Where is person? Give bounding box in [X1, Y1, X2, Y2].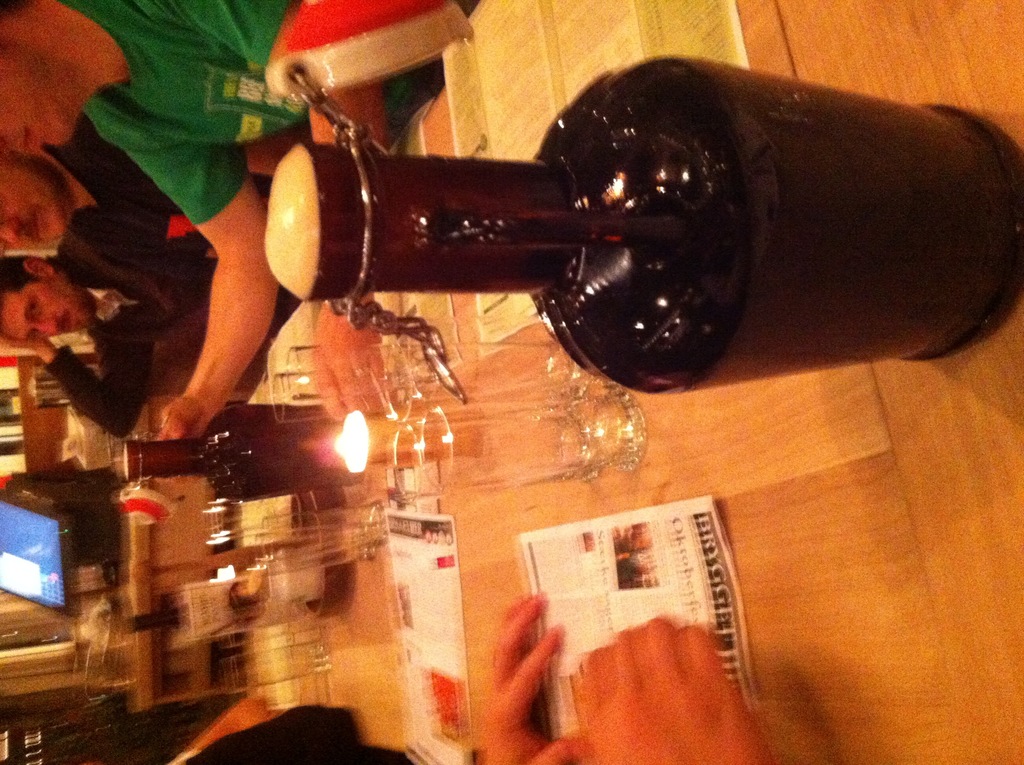
[0, 0, 445, 433].
